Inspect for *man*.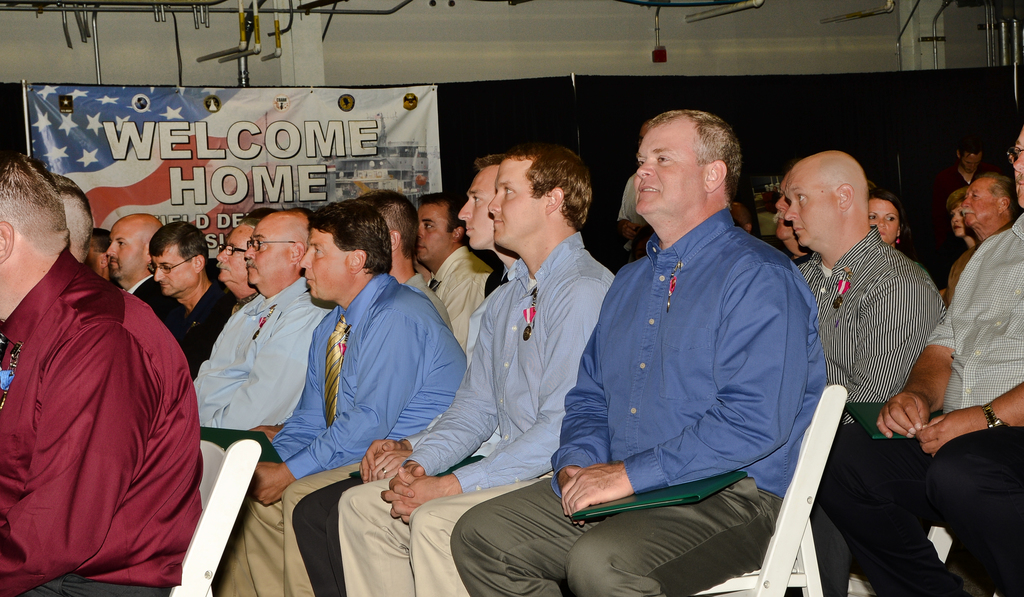
Inspection: [x1=219, y1=202, x2=468, y2=593].
